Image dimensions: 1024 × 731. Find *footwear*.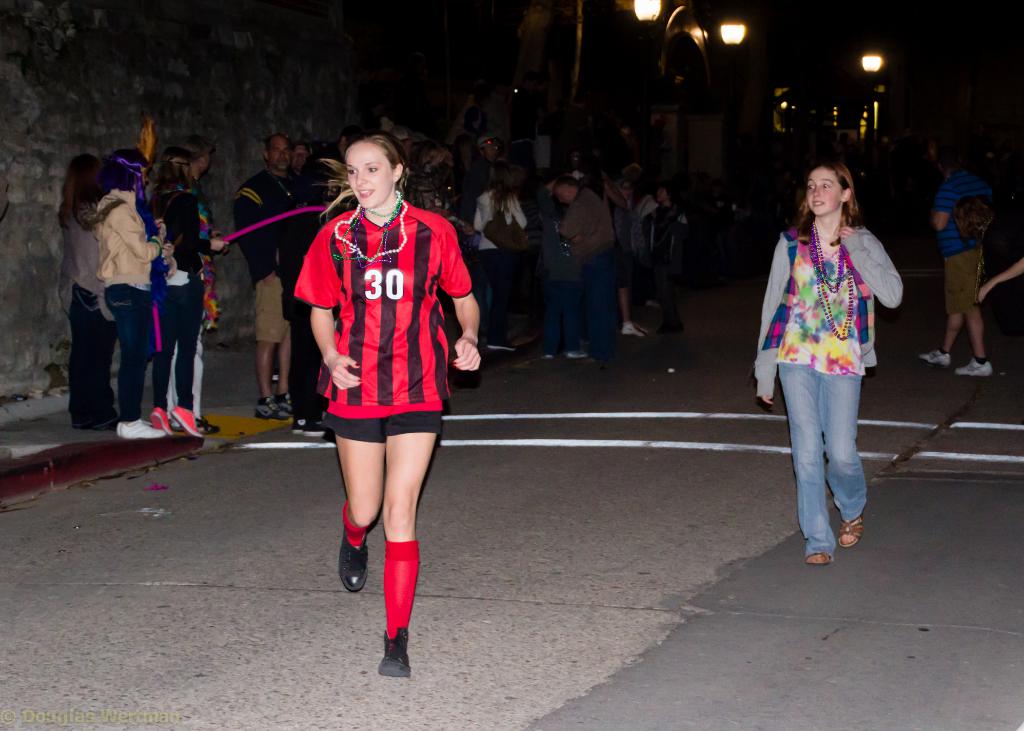
[x1=340, y1=533, x2=366, y2=589].
